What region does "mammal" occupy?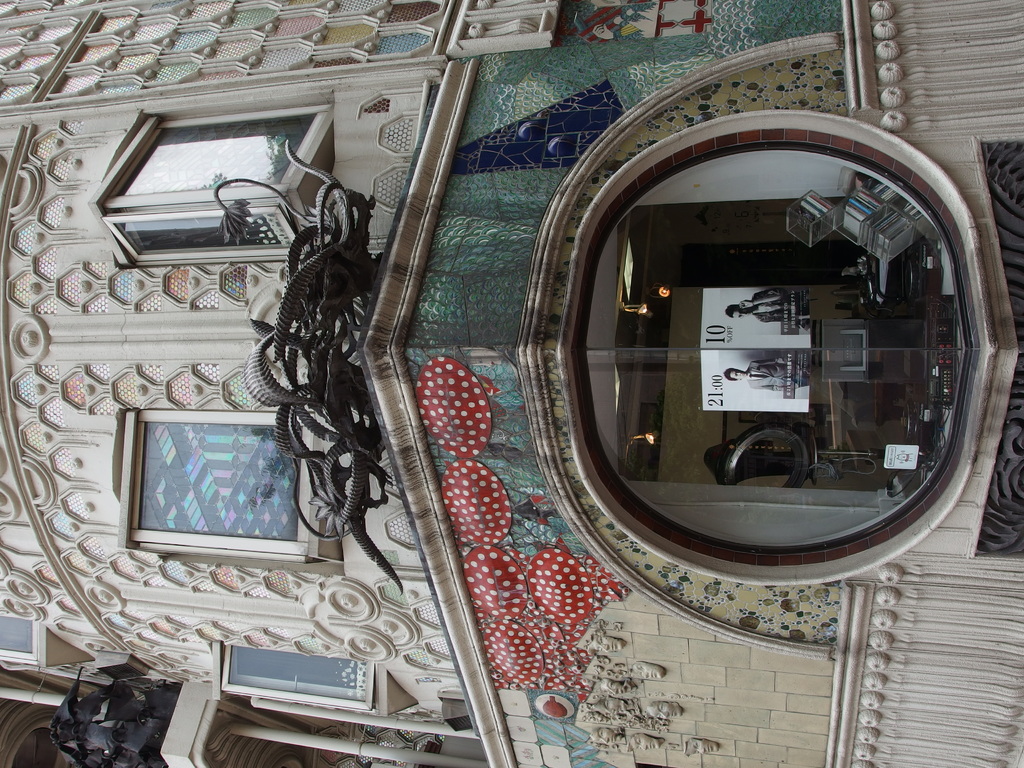
717:345:824:402.
